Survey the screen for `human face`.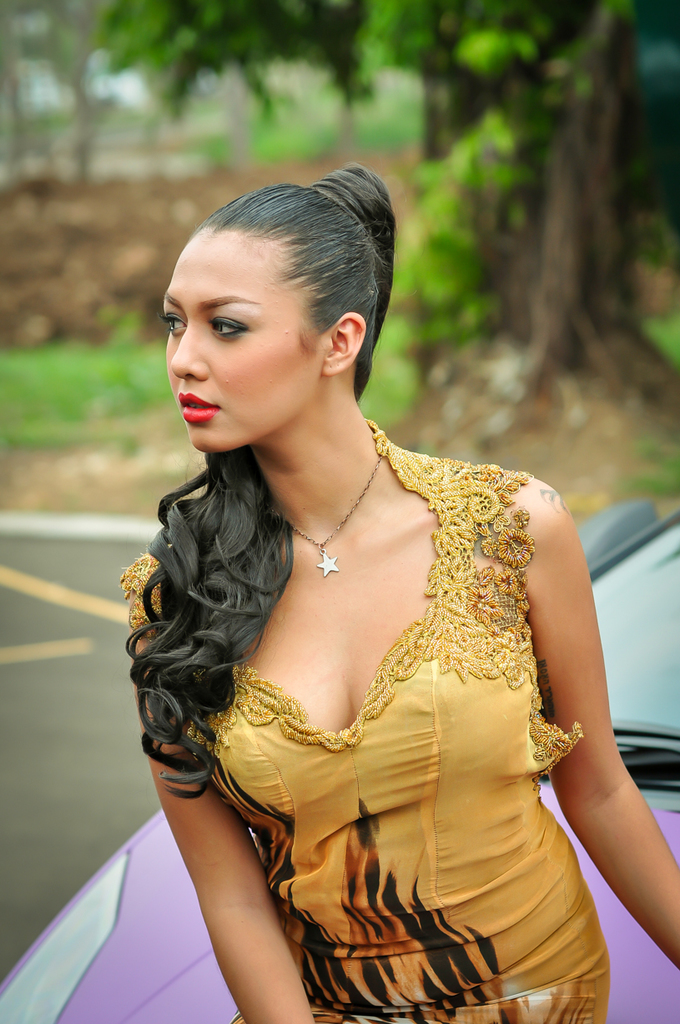
Survey found: x1=161 y1=230 x2=329 y2=460.
